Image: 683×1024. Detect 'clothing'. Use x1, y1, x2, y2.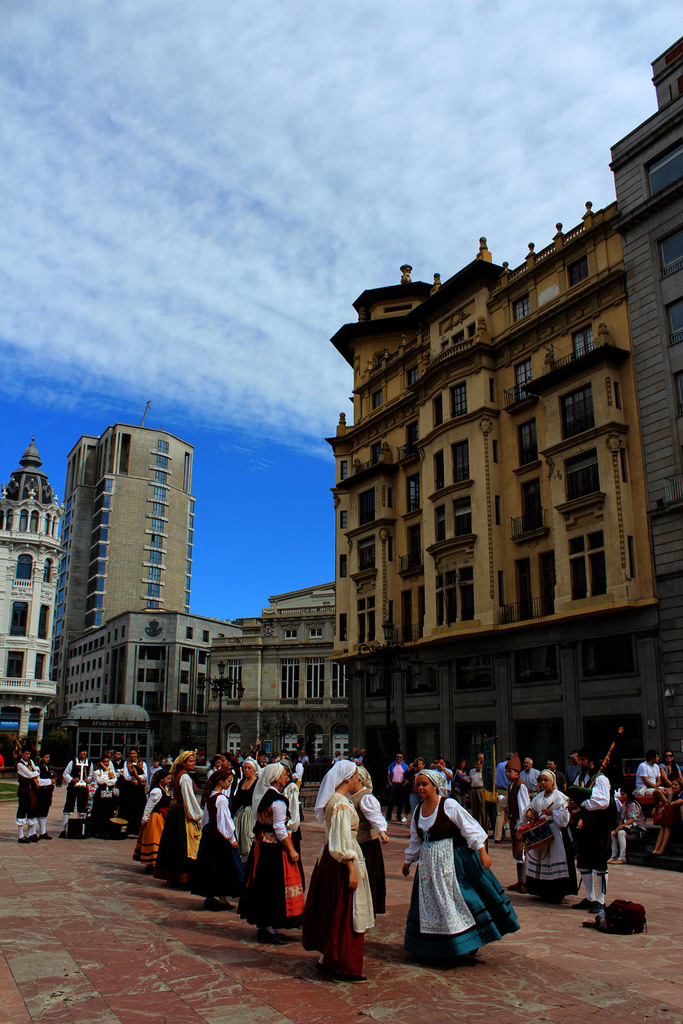
86, 748, 124, 827.
